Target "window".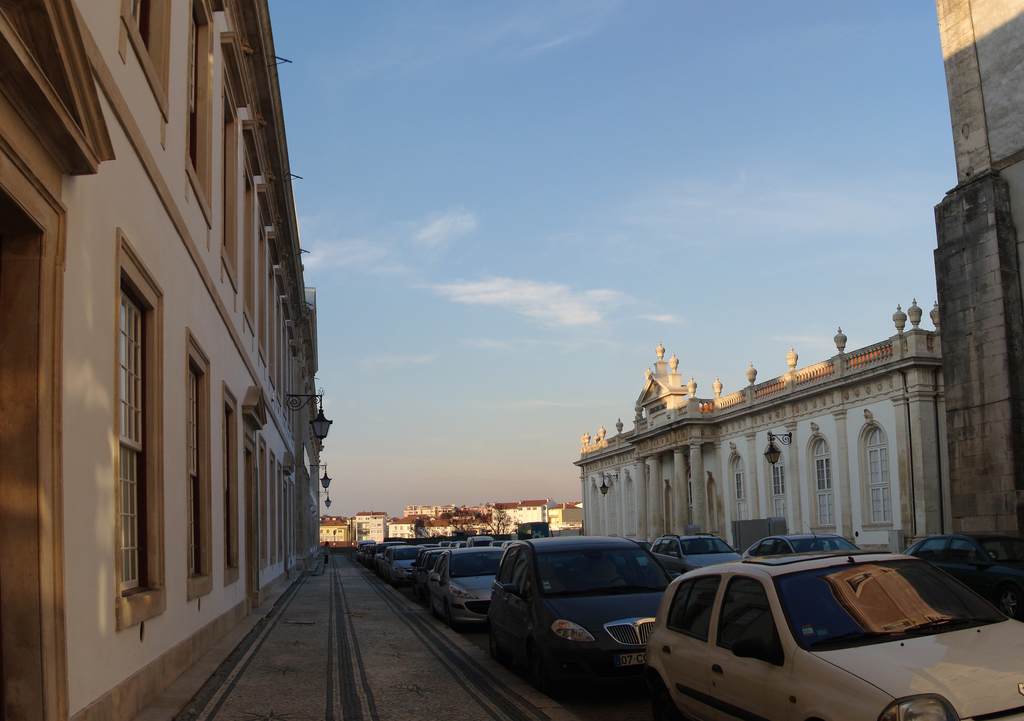
Target region: (x1=762, y1=434, x2=788, y2=534).
